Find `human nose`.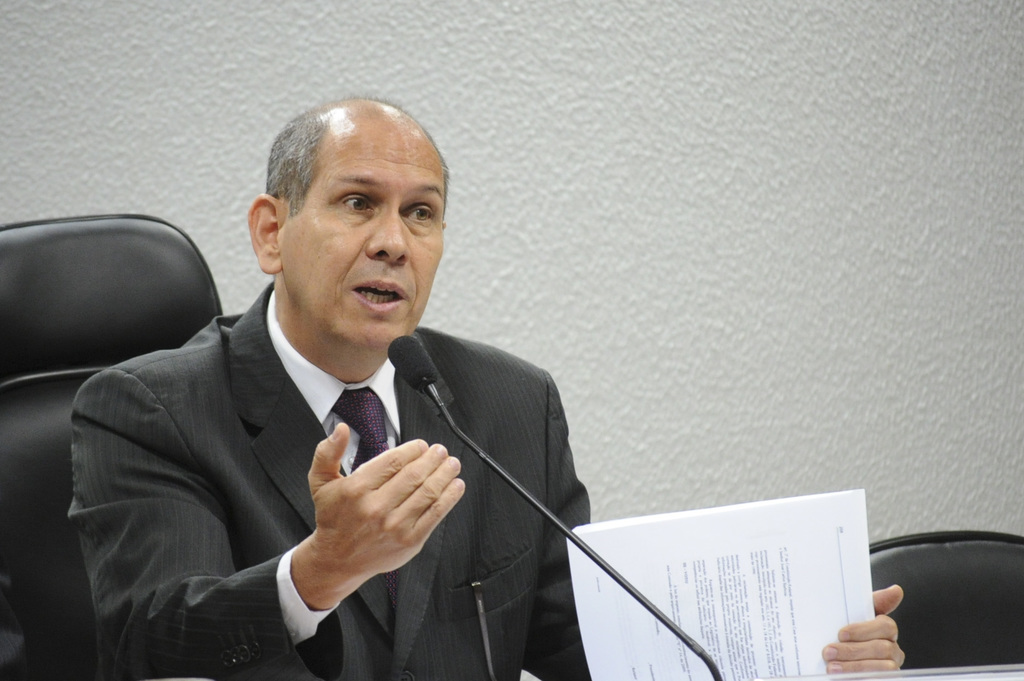
box=[366, 203, 410, 261].
